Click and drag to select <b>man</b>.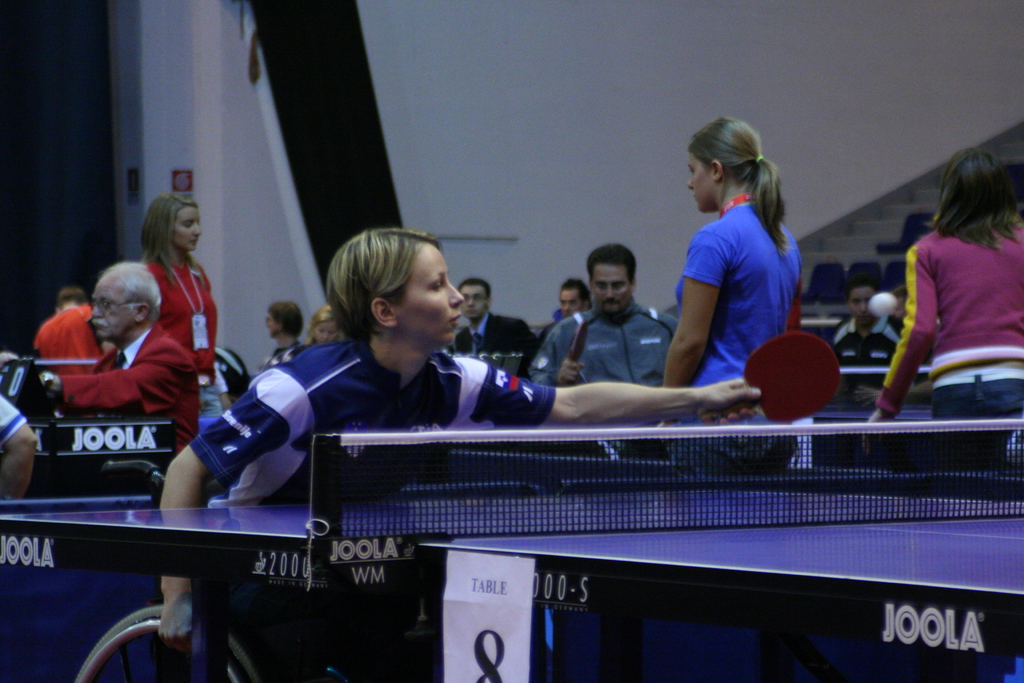
Selection: (548, 277, 598, 325).
